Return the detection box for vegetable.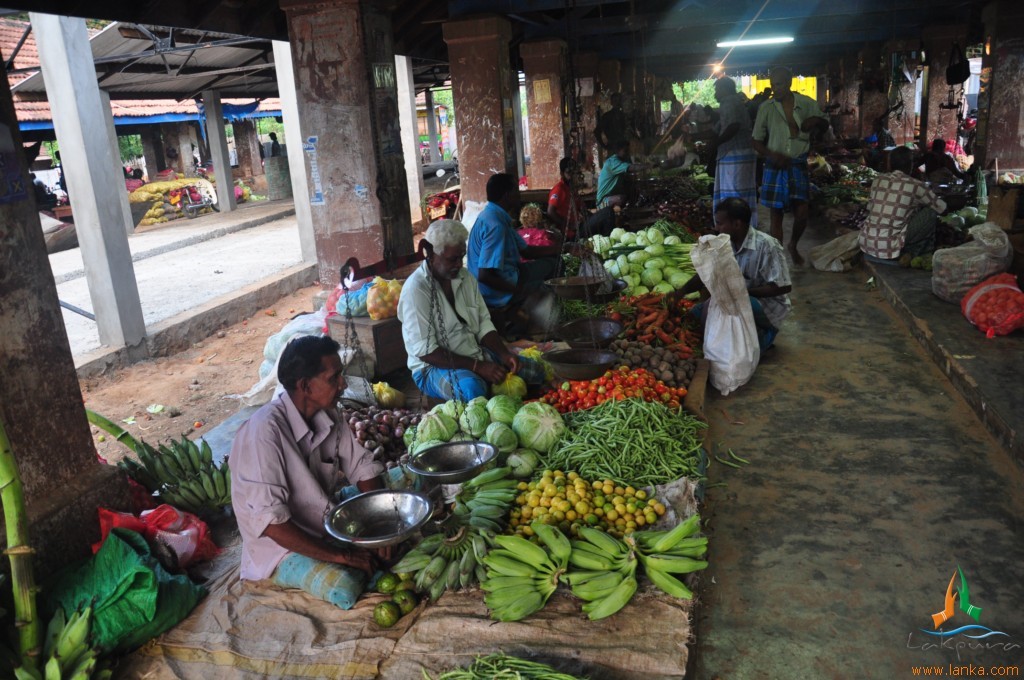
[x1=378, y1=578, x2=398, y2=596].
